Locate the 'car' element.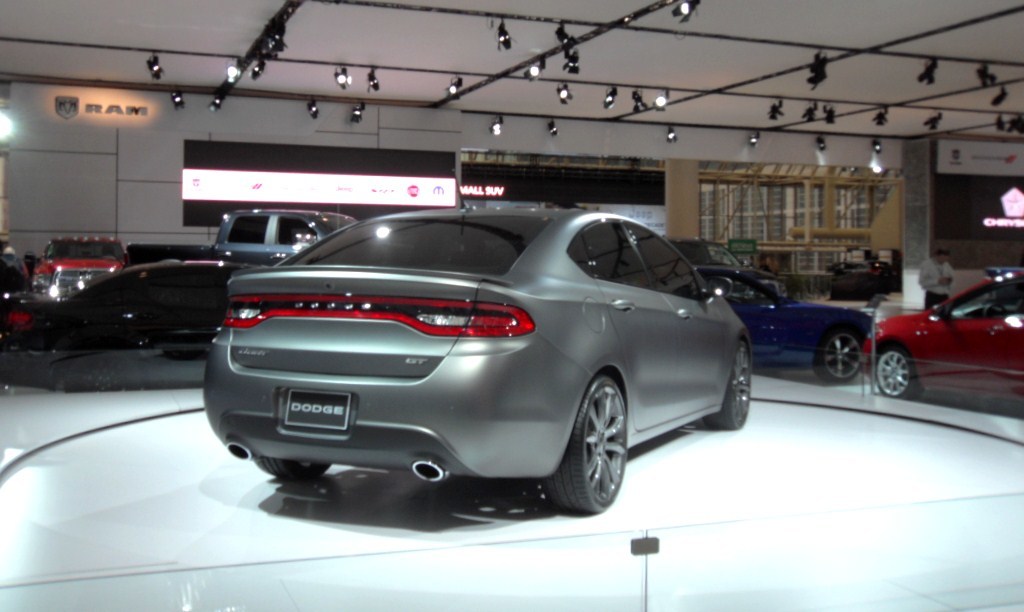
Element bbox: box(215, 210, 359, 255).
